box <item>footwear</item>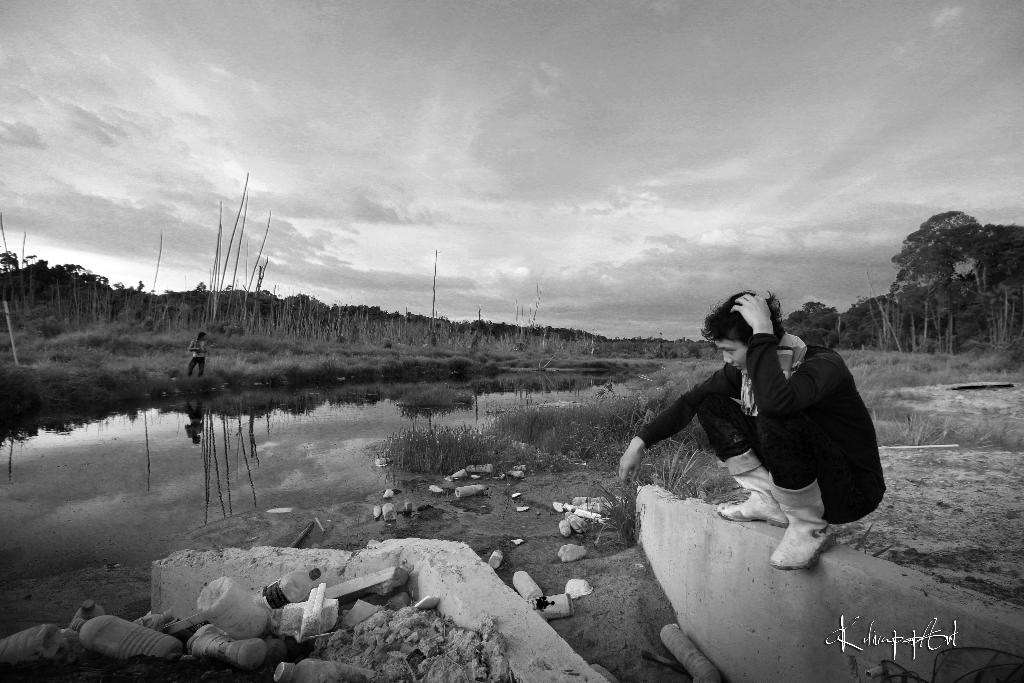
rect(716, 491, 796, 525)
